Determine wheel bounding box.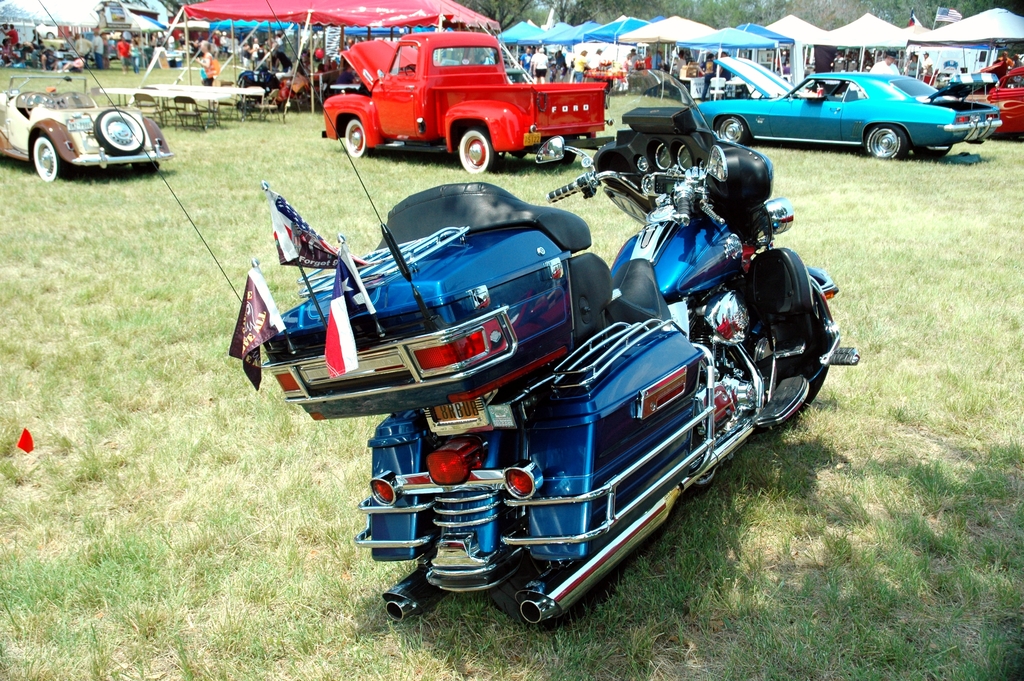
Determined: 736, 295, 834, 438.
